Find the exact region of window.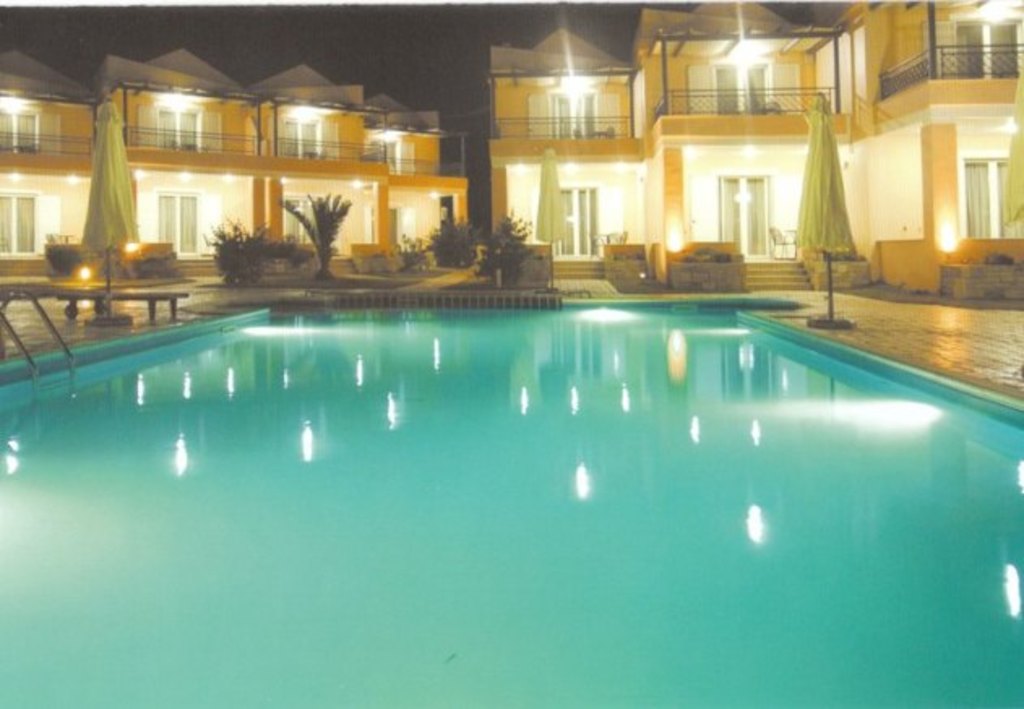
Exact region: 558,185,596,256.
